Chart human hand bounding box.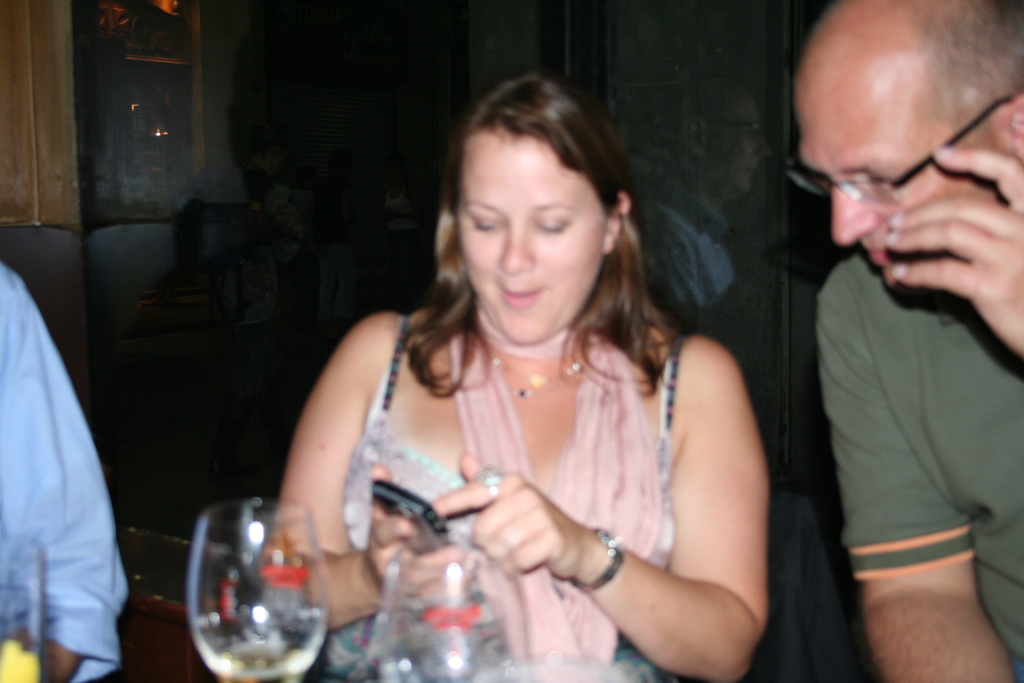
Charted: <bbox>356, 462, 484, 609</bbox>.
